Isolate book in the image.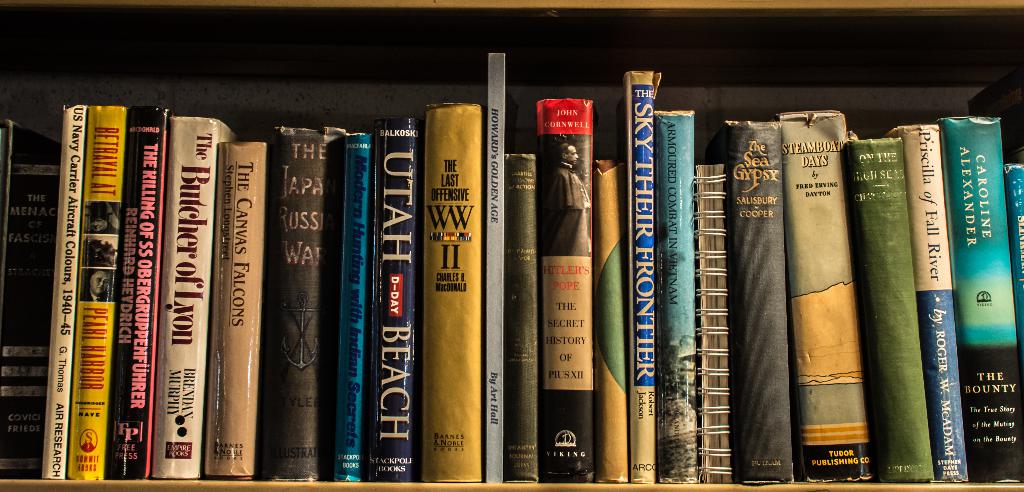
Isolated region: bbox(650, 111, 701, 482).
